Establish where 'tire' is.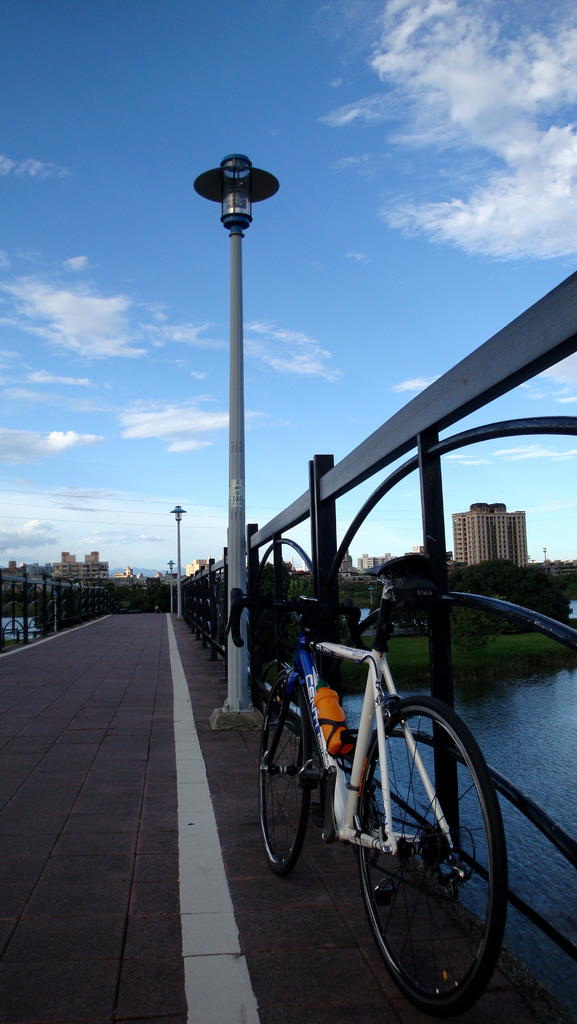
Established at bbox=(343, 701, 521, 1007).
